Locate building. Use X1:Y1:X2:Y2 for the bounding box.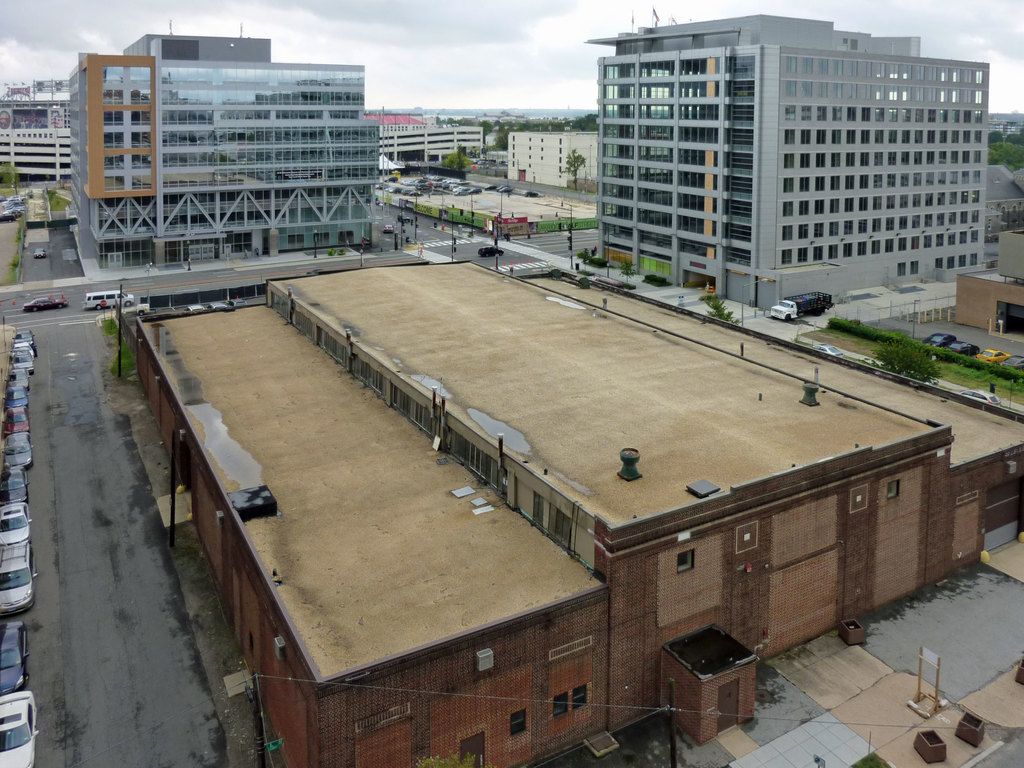
380:121:486:173.
